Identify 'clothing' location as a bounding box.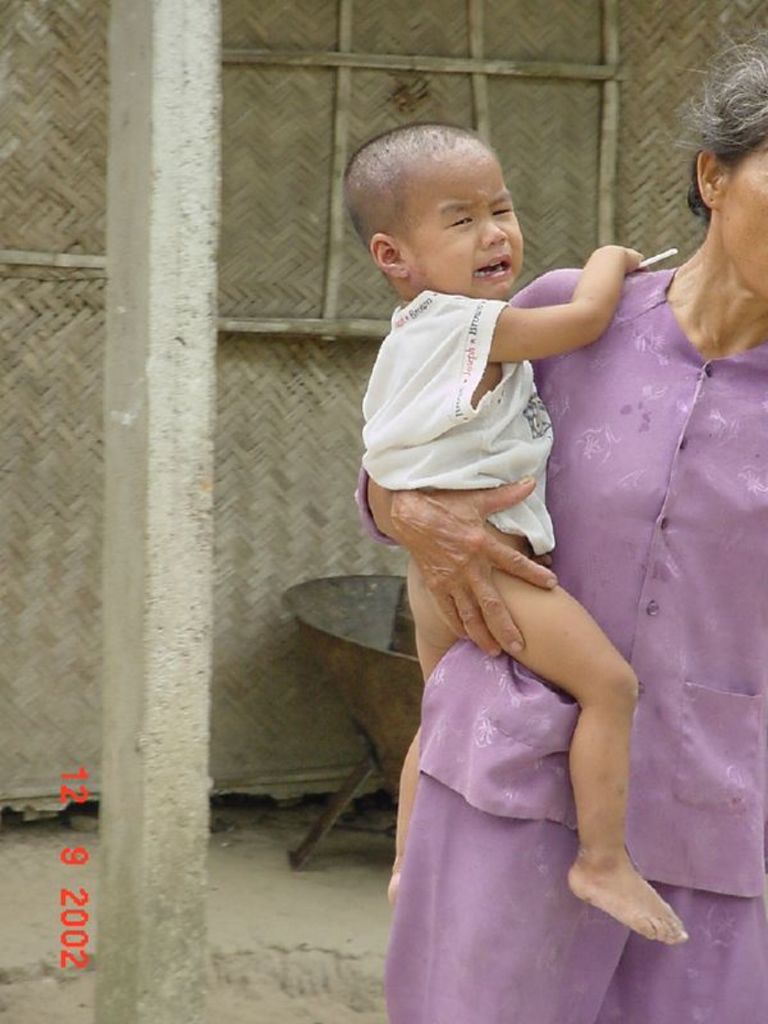
bbox(361, 289, 545, 566).
